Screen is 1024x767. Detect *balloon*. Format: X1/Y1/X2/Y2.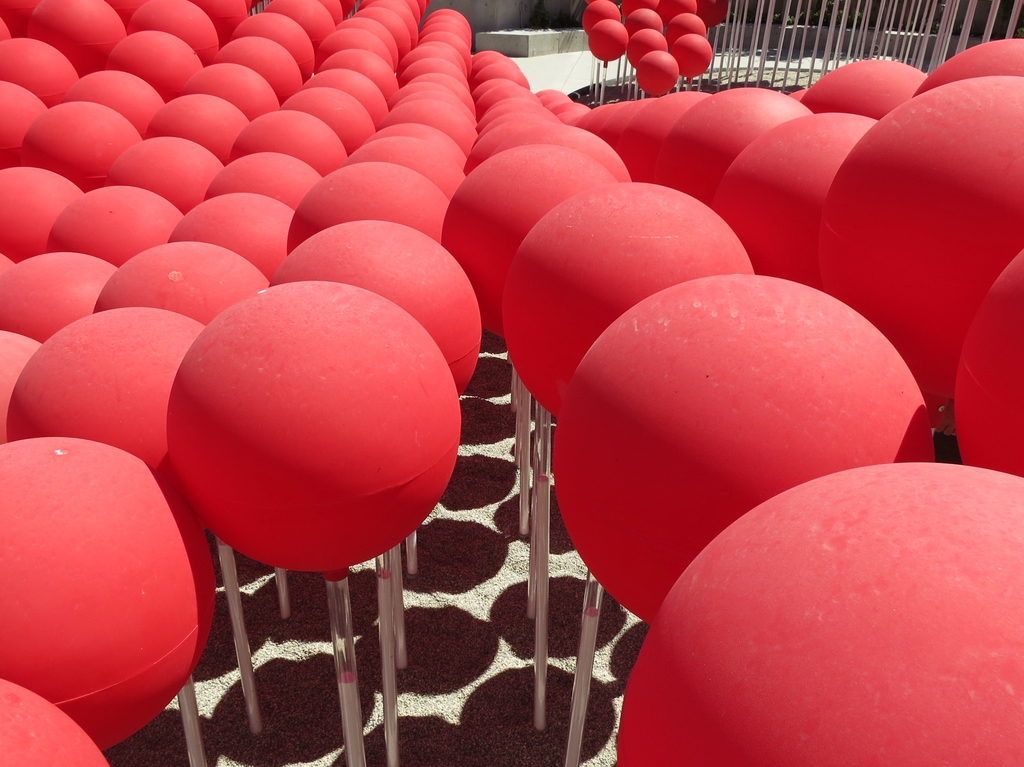
0/330/44/445.
